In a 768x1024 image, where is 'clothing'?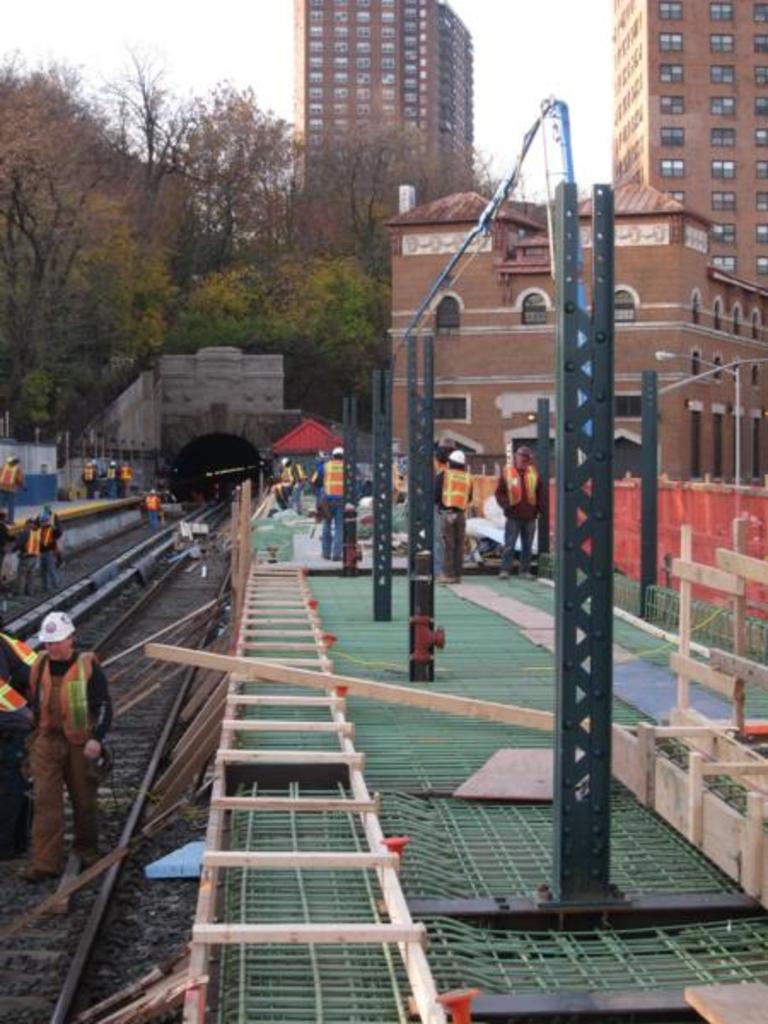
box=[17, 529, 38, 591].
